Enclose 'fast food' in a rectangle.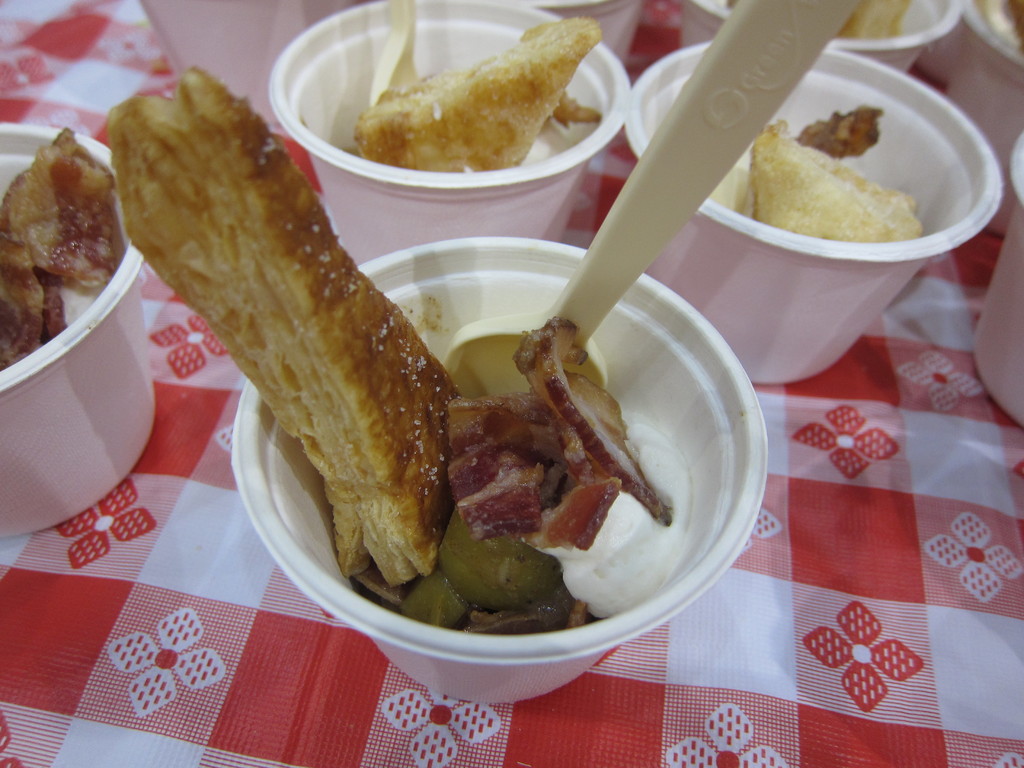
region(0, 132, 142, 354).
